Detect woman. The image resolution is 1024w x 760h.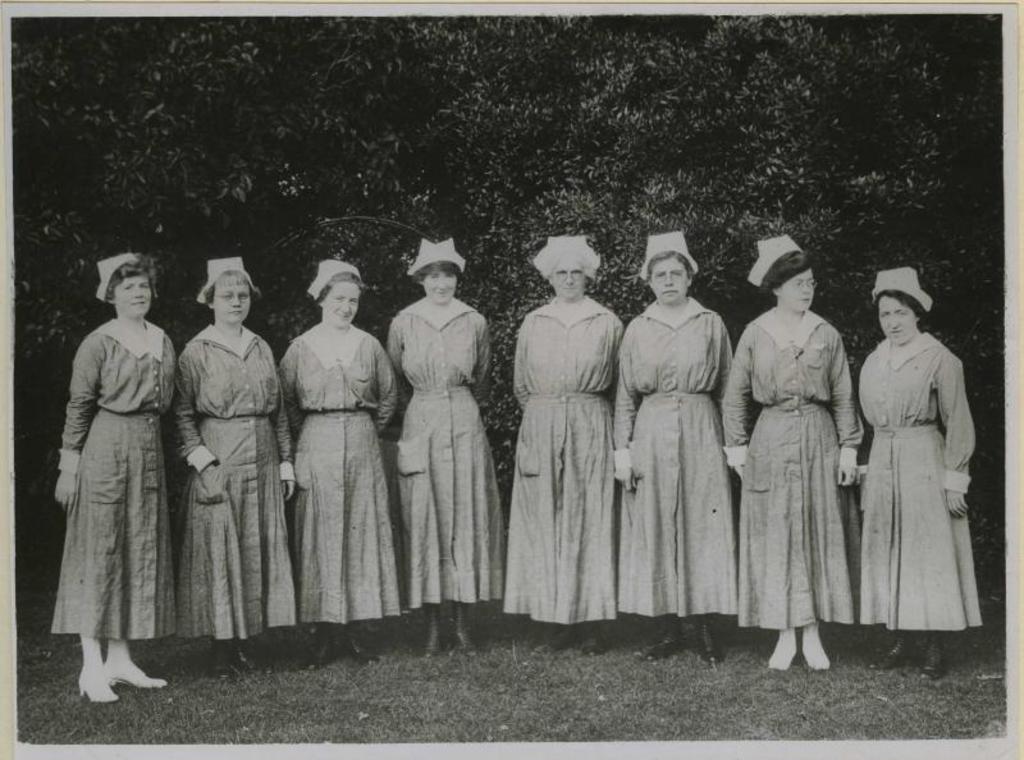
[x1=174, y1=253, x2=292, y2=669].
